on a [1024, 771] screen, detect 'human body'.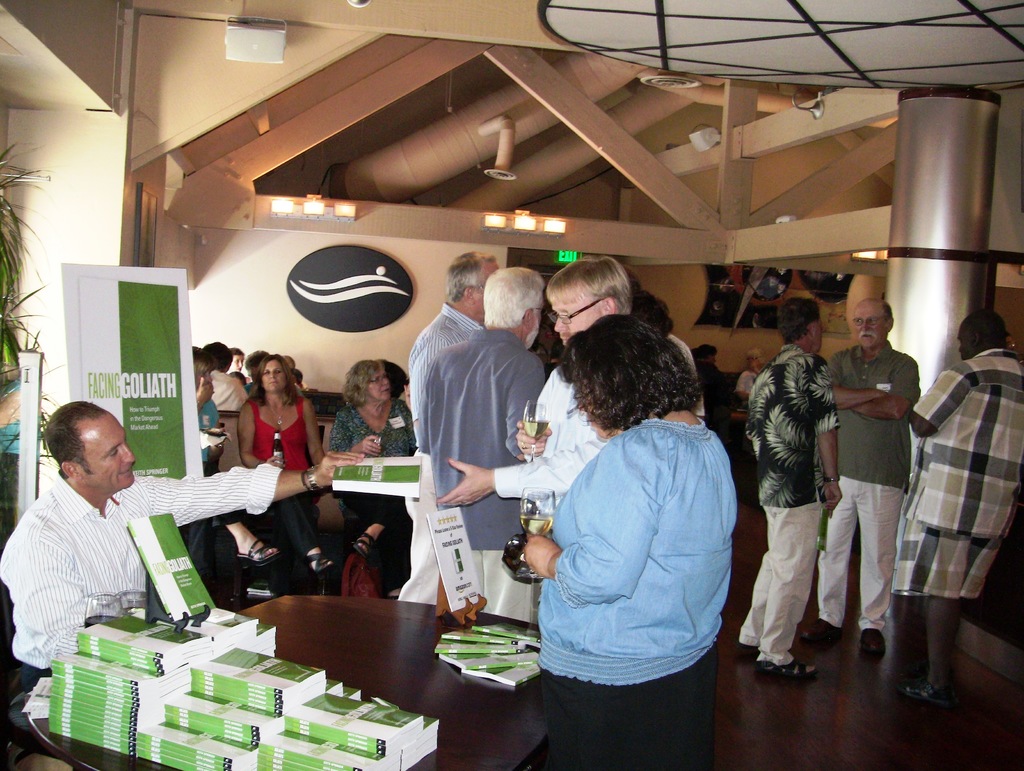
393 306 486 607.
